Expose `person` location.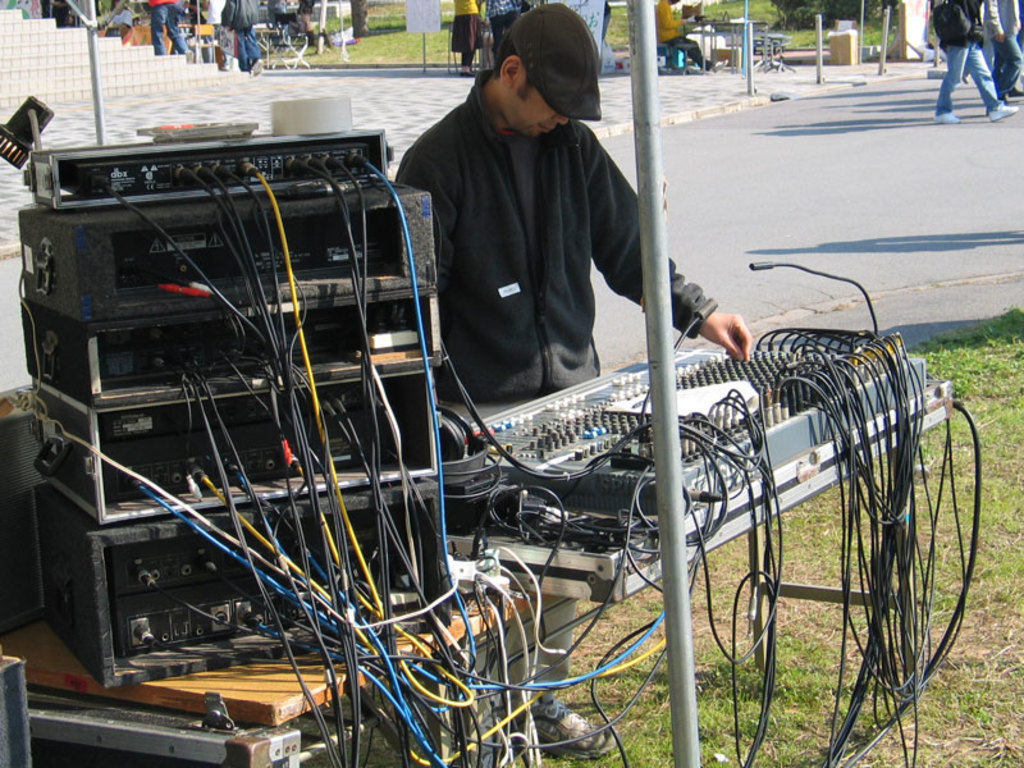
Exposed at <box>654,0,730,76</box>.
